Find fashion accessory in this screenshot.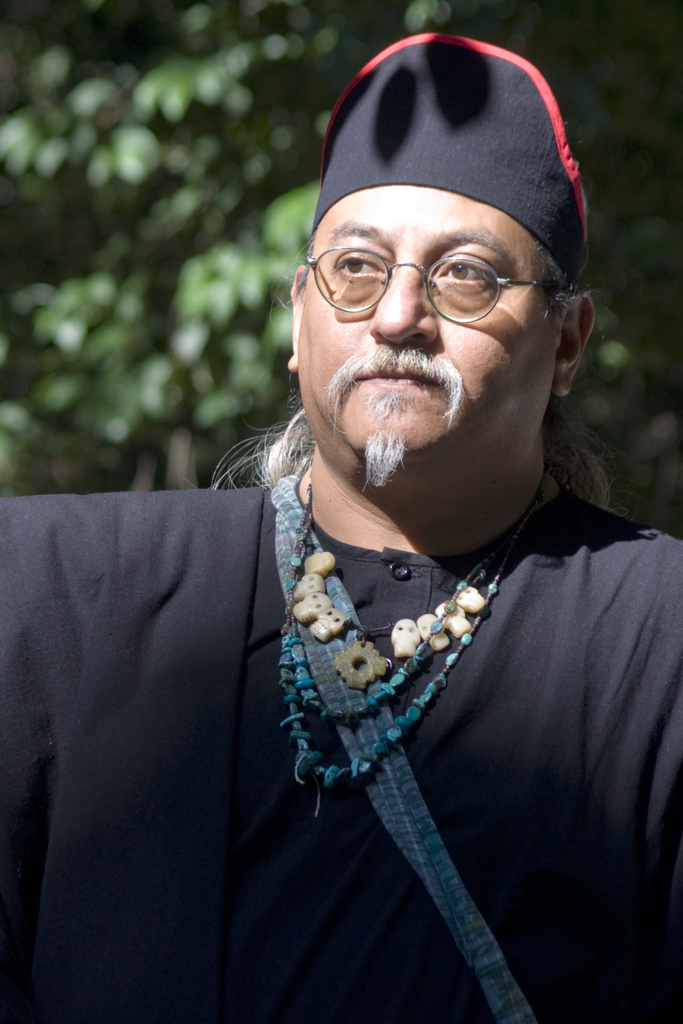
The bounding box for fashion accessory is rect(282, 460, 538, 818).
